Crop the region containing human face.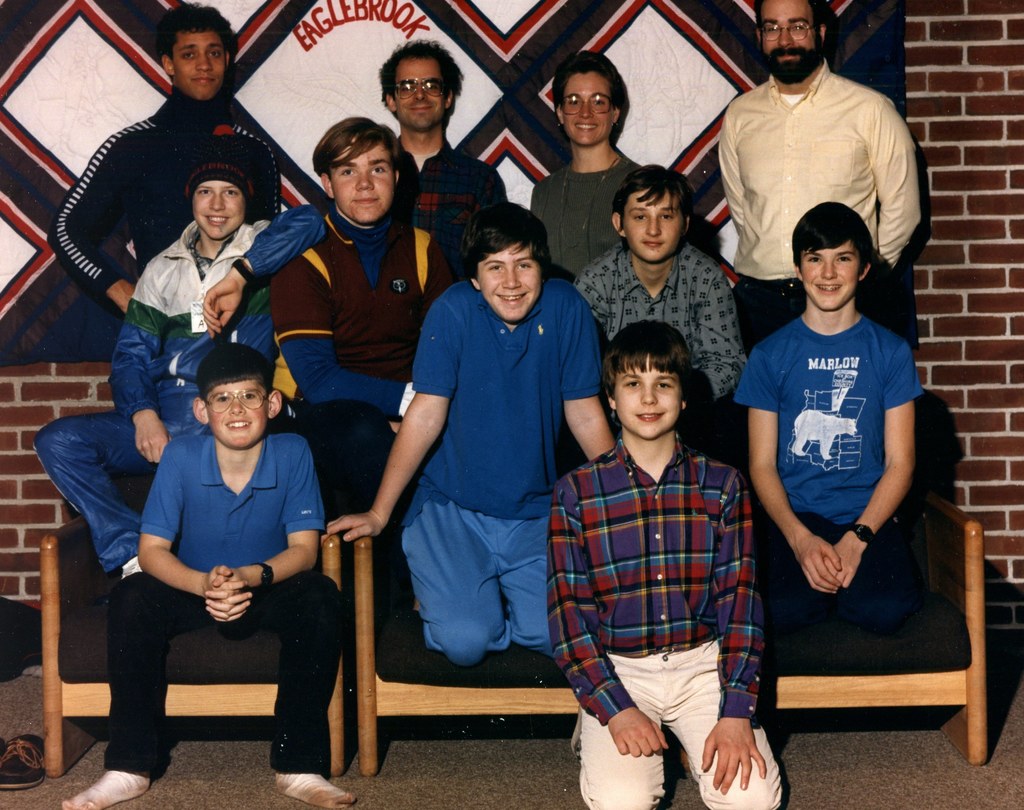
Crop region: [333,145,392,219].
